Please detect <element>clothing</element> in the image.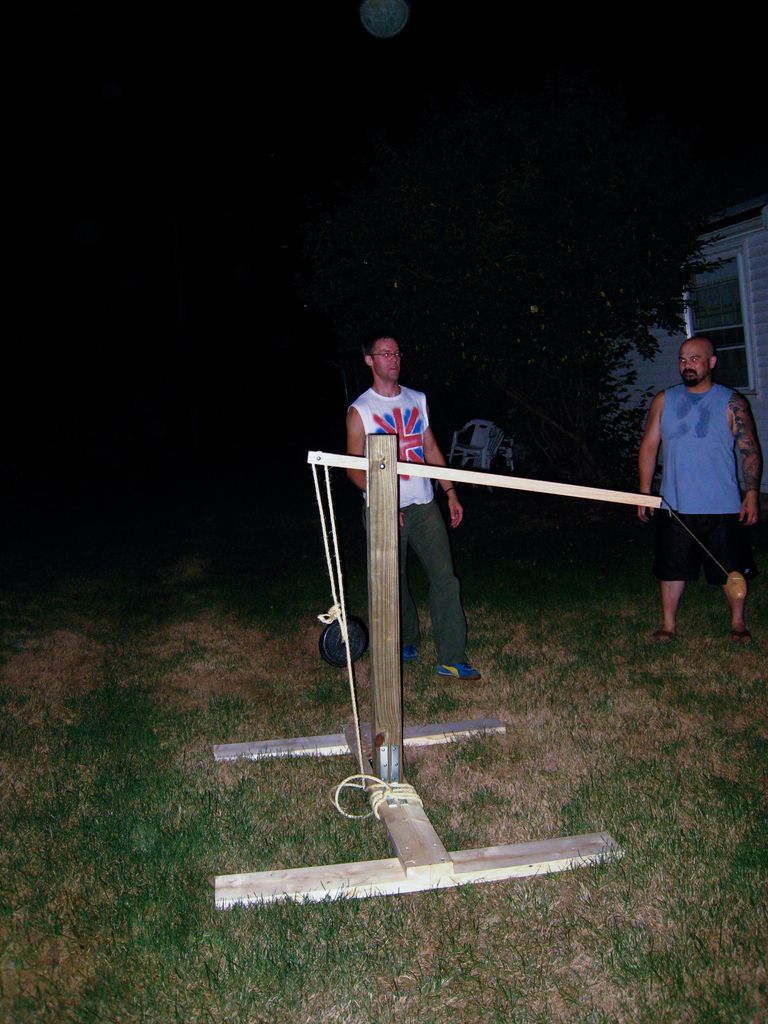
select_region(342, 380, 470, 662).
